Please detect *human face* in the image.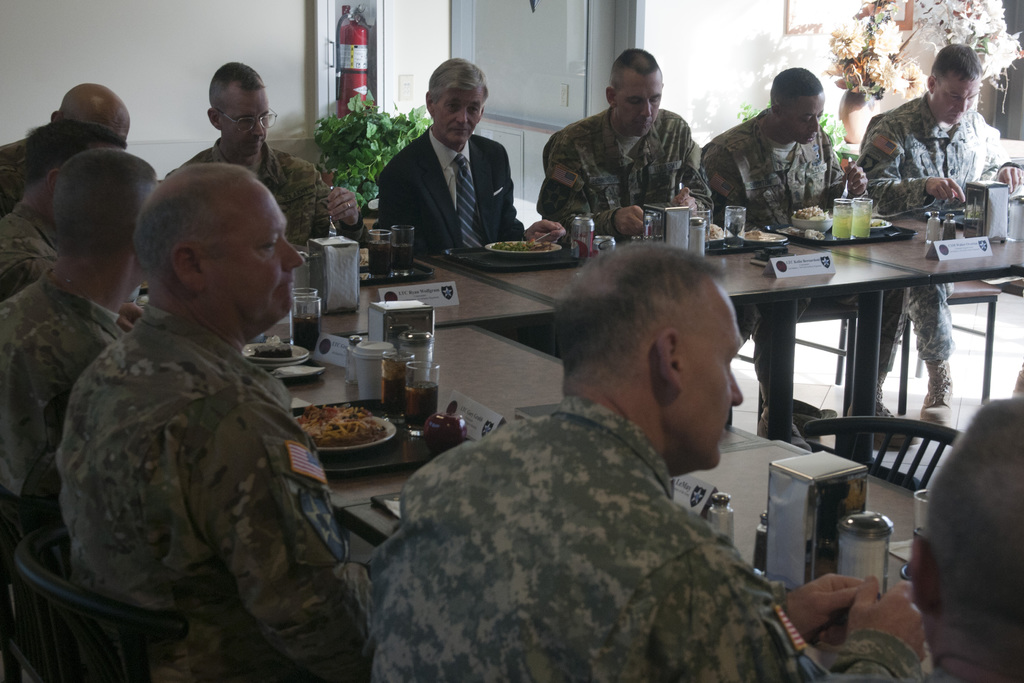
{"left": 437, "top": 91, "right": 479, "bottom": 143}.
